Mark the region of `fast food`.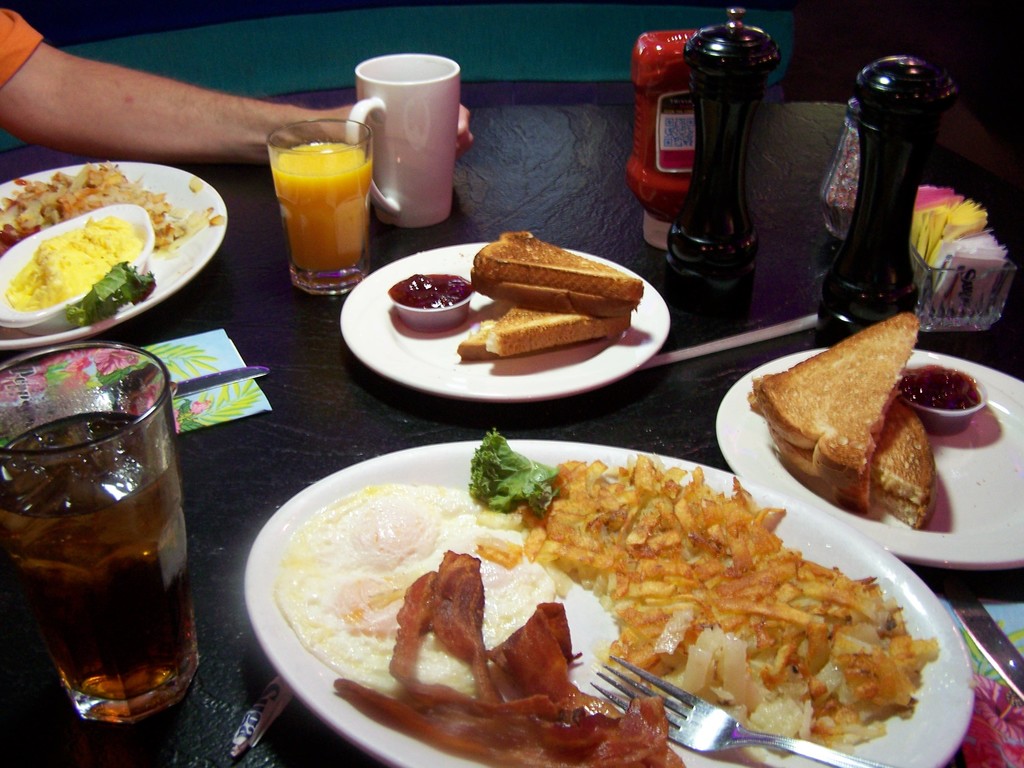
Region: box=[467, 223, 641, 296].
